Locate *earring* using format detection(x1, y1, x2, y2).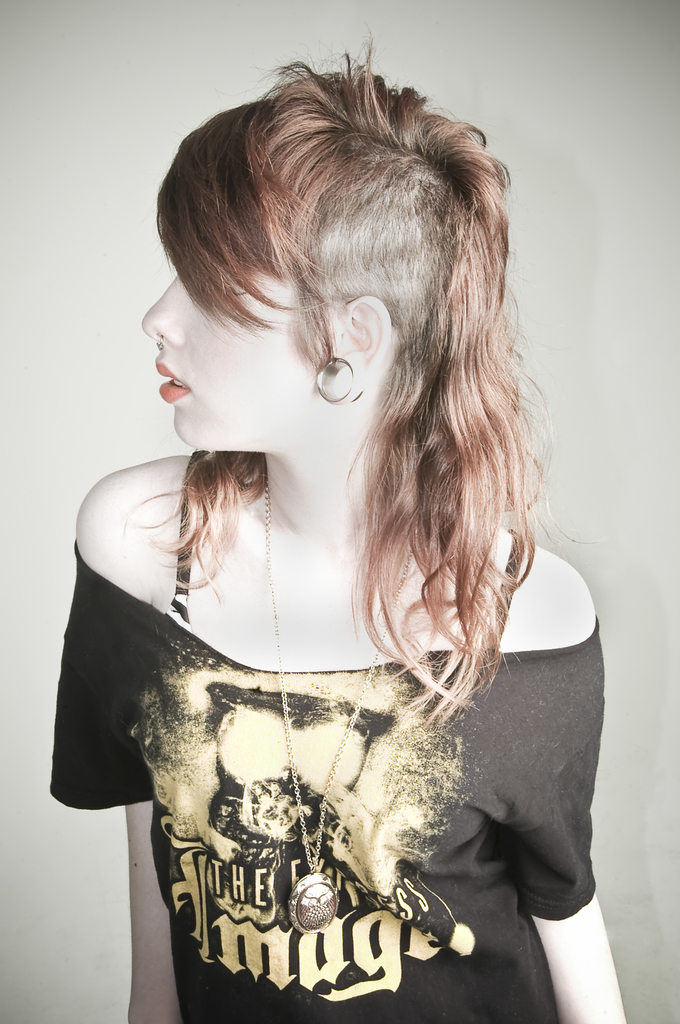
detection(311, 354, 368, 403).
